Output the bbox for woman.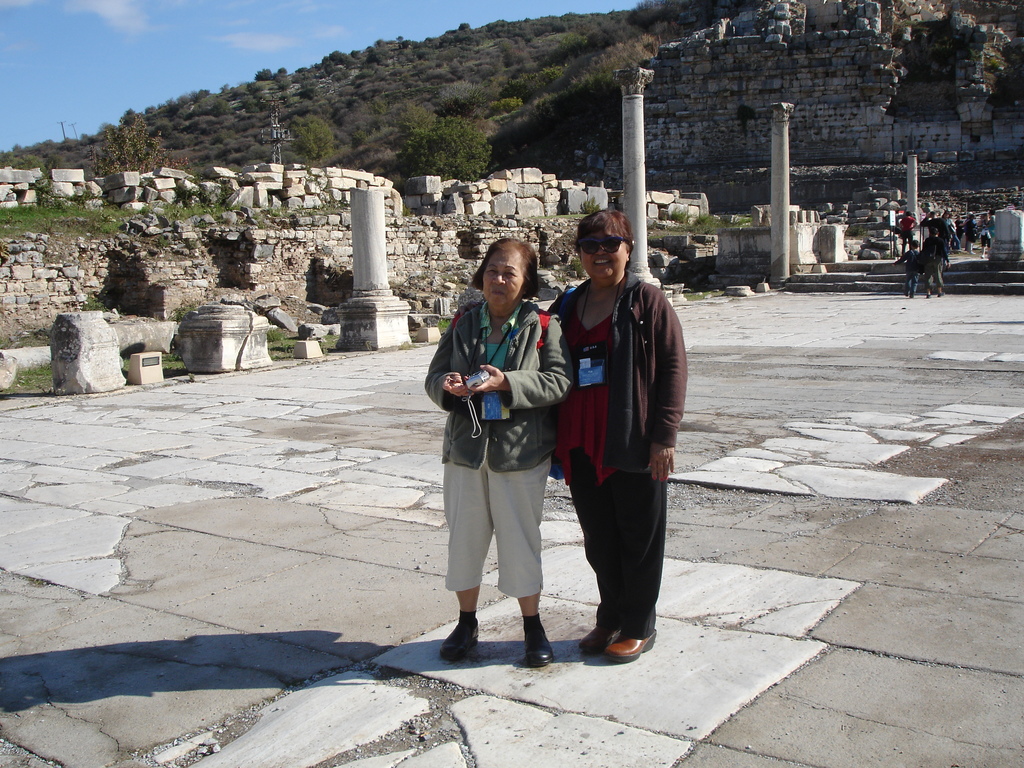
956/212/966/250.
